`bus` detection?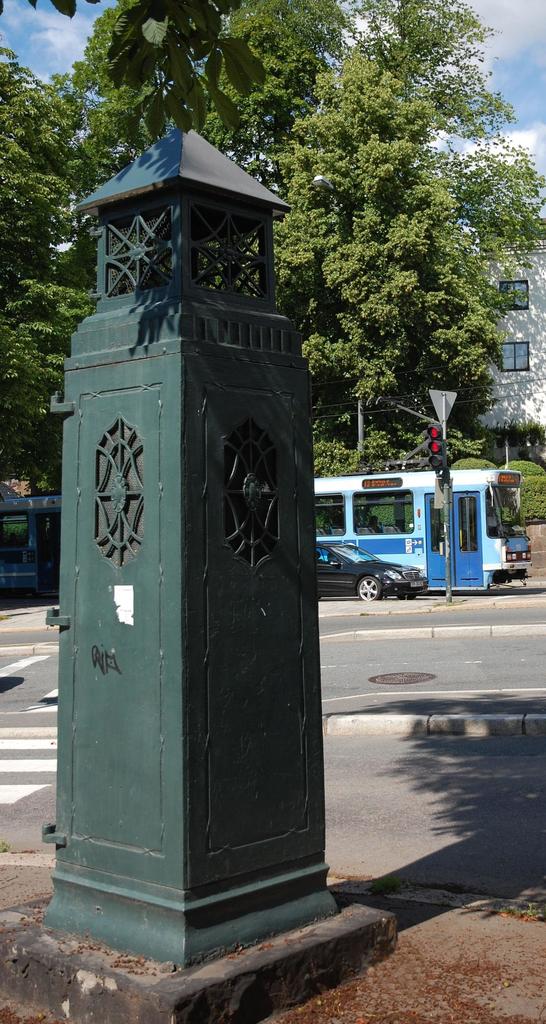
<region>0, 476, 527, 599</region>
